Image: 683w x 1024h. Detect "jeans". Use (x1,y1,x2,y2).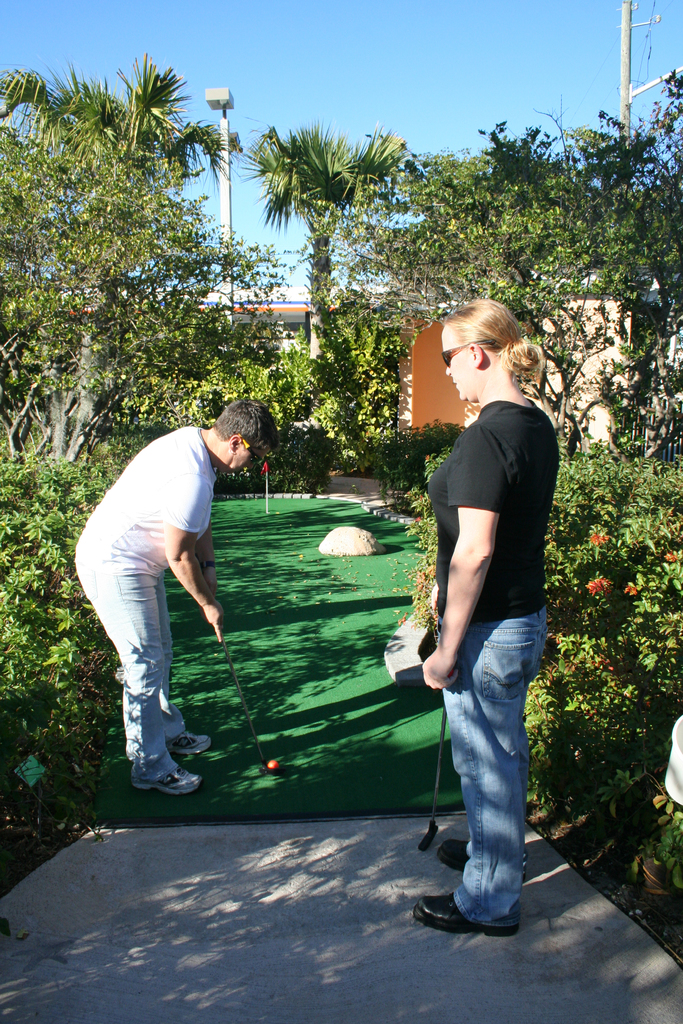
(434,610,551,933).
